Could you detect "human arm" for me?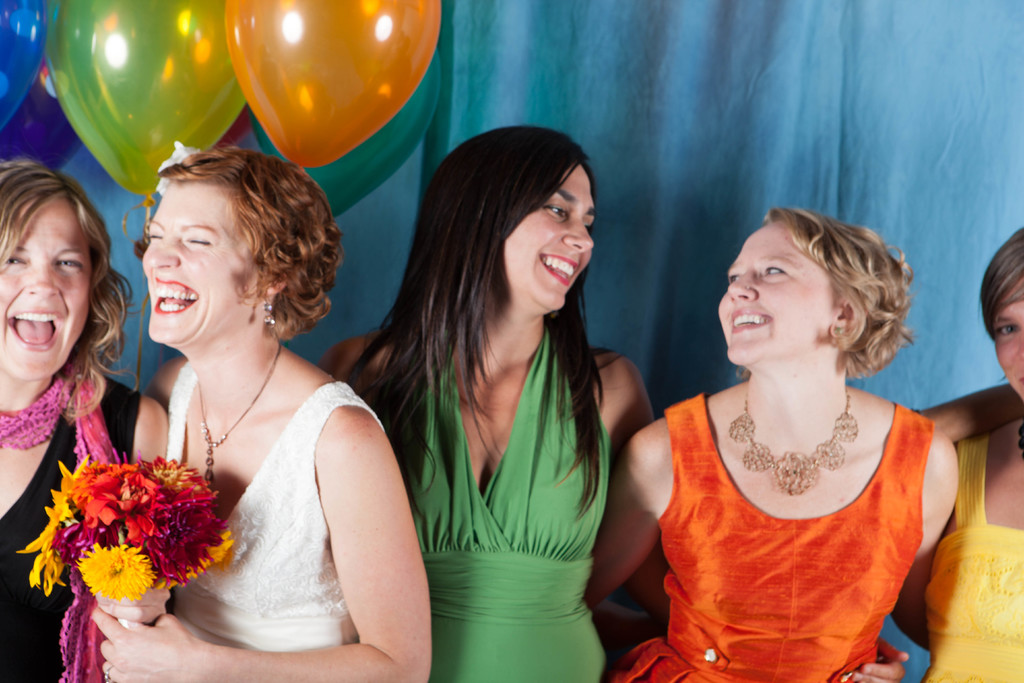
Detection result: 891,426,966,657.
